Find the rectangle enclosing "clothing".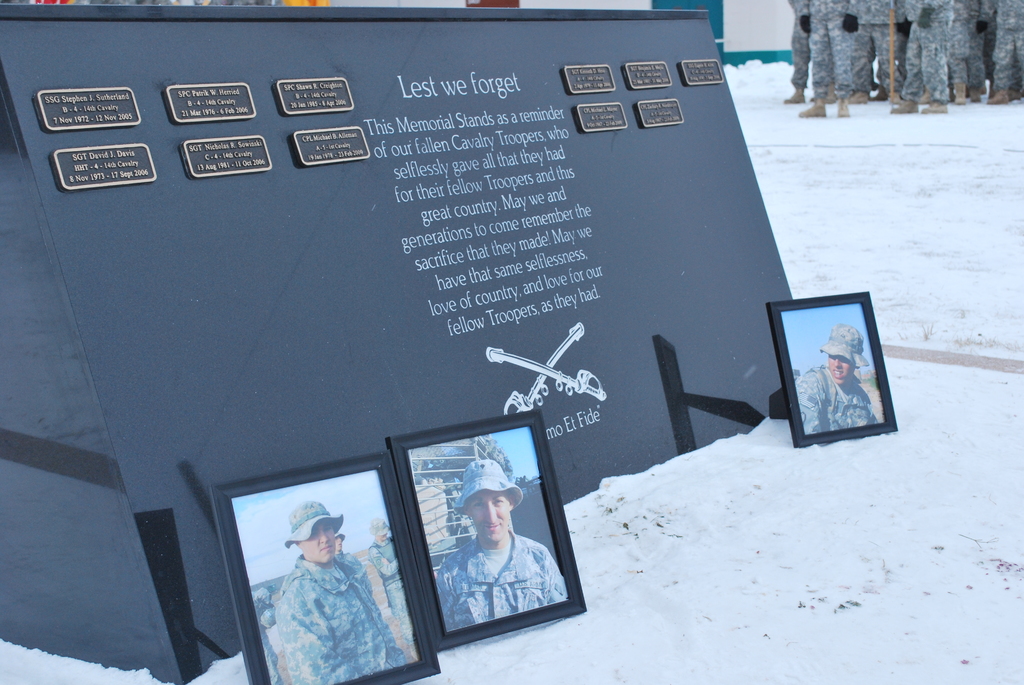
[x1=961, y1=7, x2=988, y2=93].
